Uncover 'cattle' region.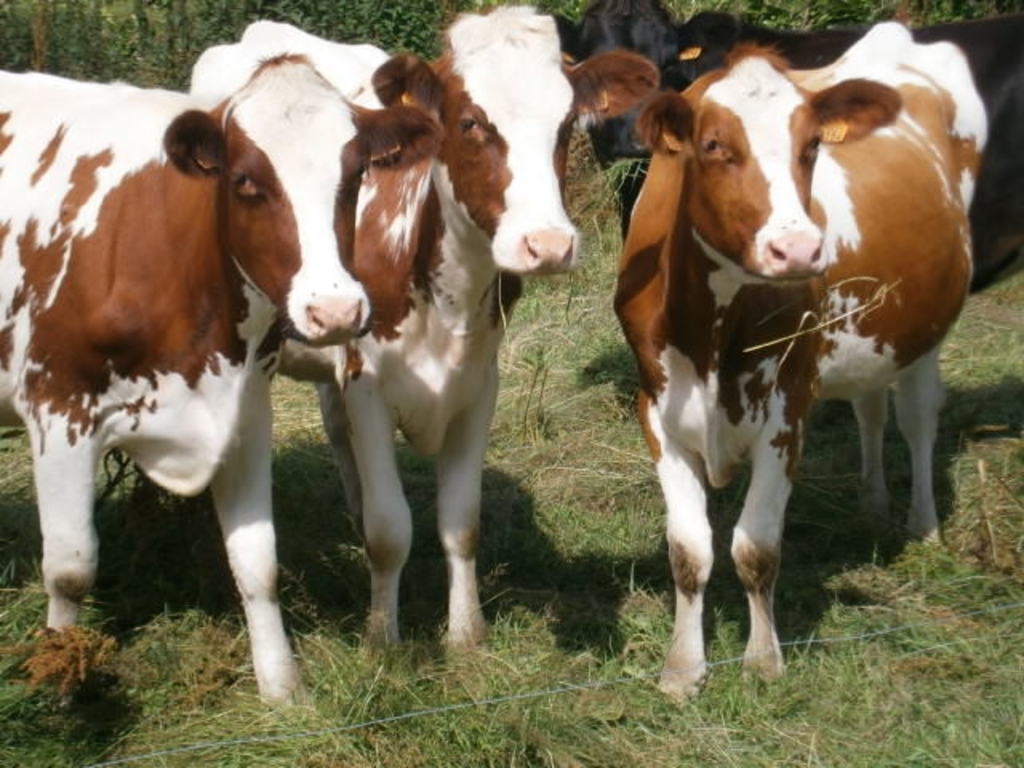
Uncovered: select_region(555, 3, 1022, 302).
